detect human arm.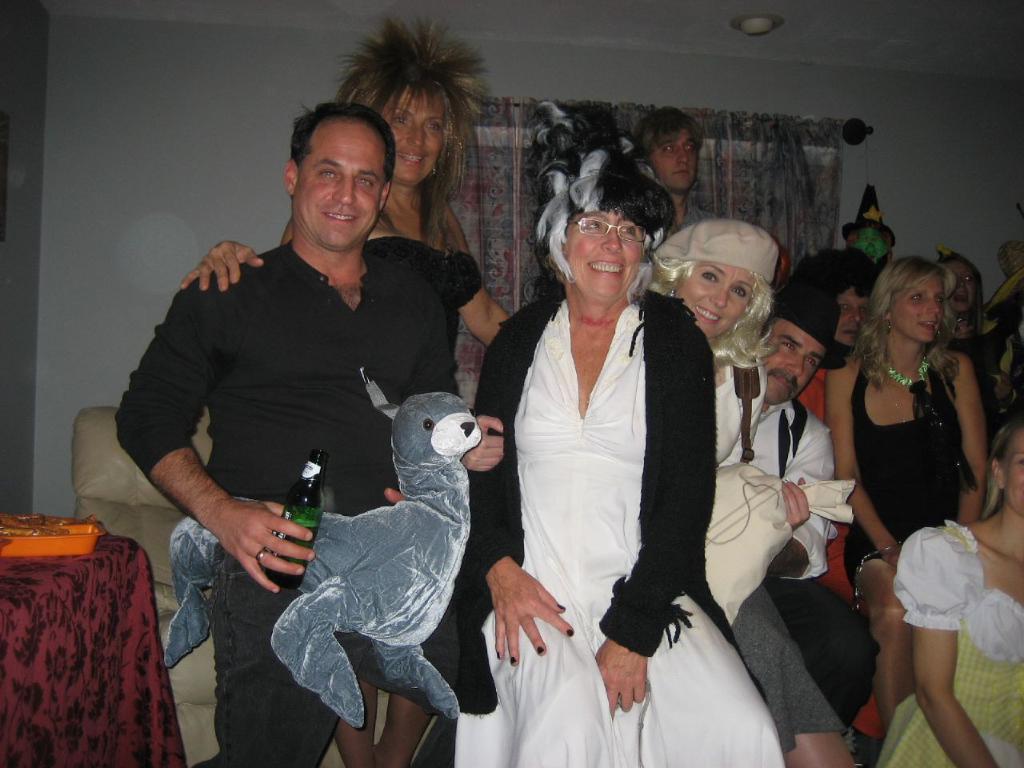
Detected at 457,414,509,478.
